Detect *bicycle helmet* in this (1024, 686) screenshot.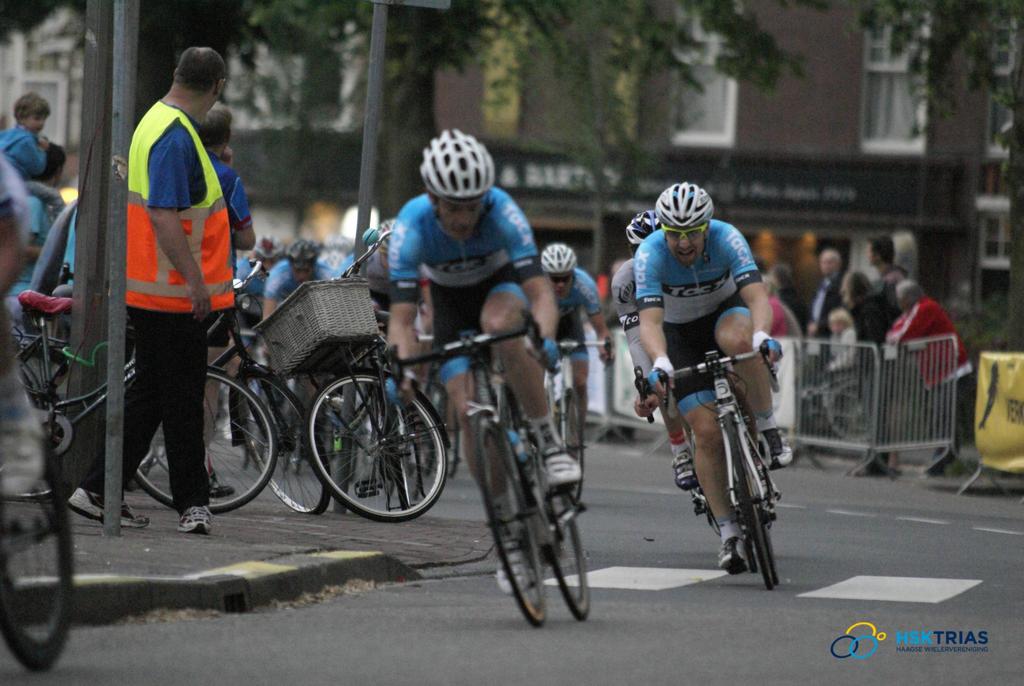
Detection: crop(422, 126, 493, 205).
